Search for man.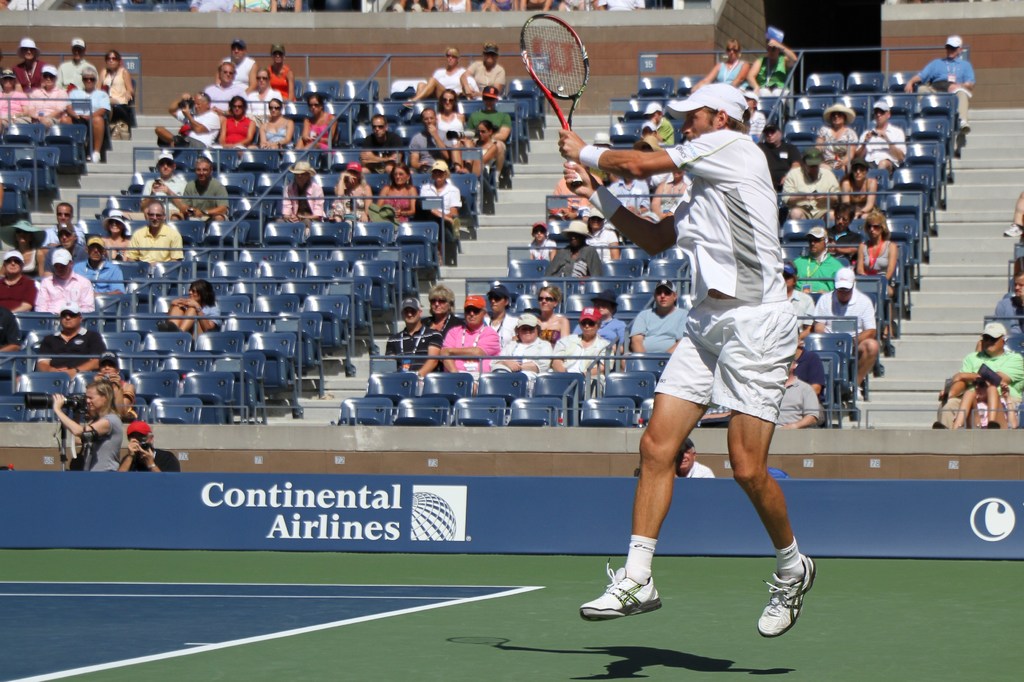
Found at (792,326,829,402).
